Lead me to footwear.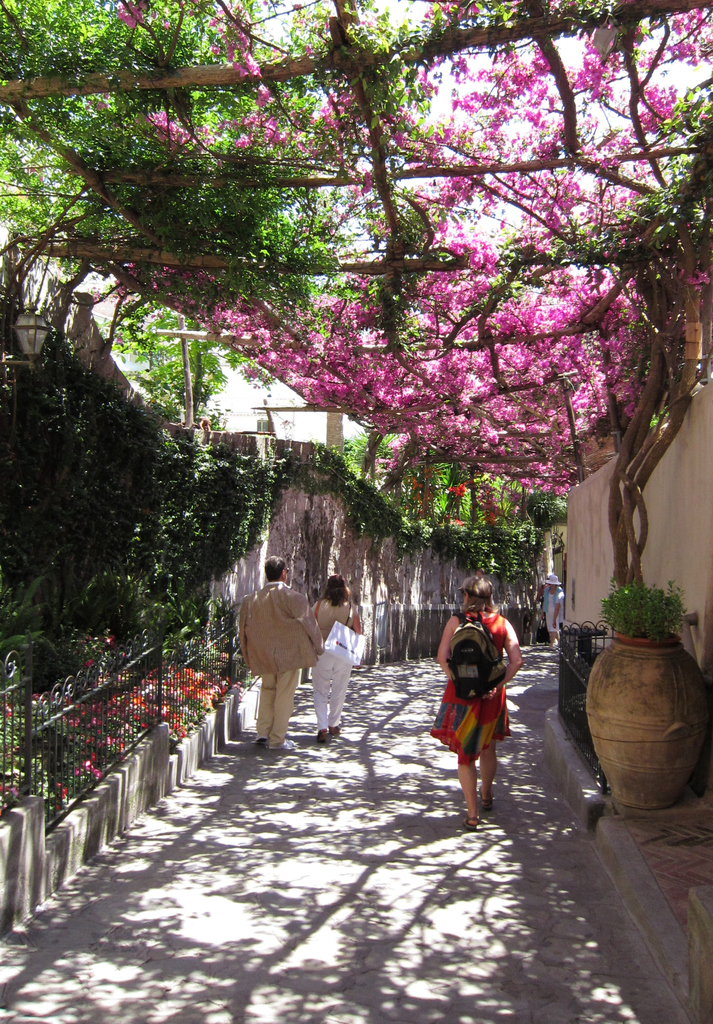
Lead to [460, 809, 479, 832].
